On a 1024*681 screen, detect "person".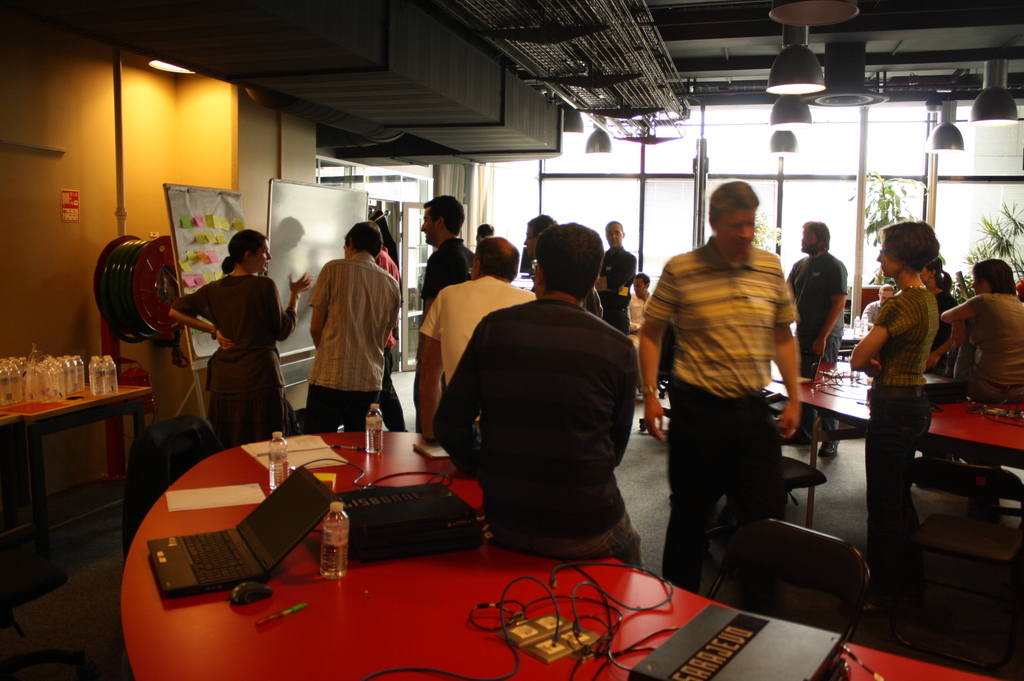
[left=787, top=218, right=849, bottom=458].
